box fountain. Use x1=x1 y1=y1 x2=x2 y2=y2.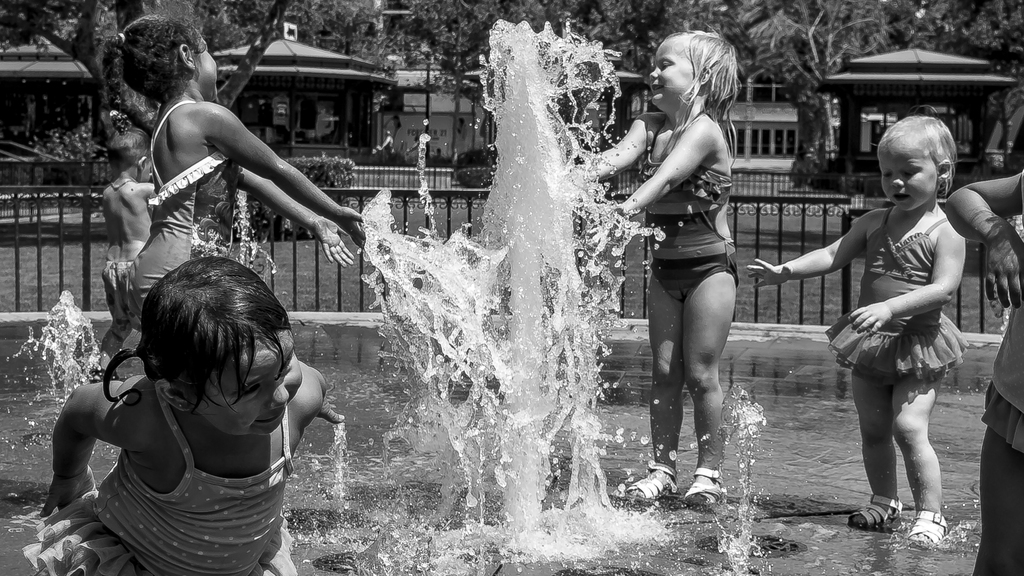
x1=0 y1=17 x2=773 y2=575.
